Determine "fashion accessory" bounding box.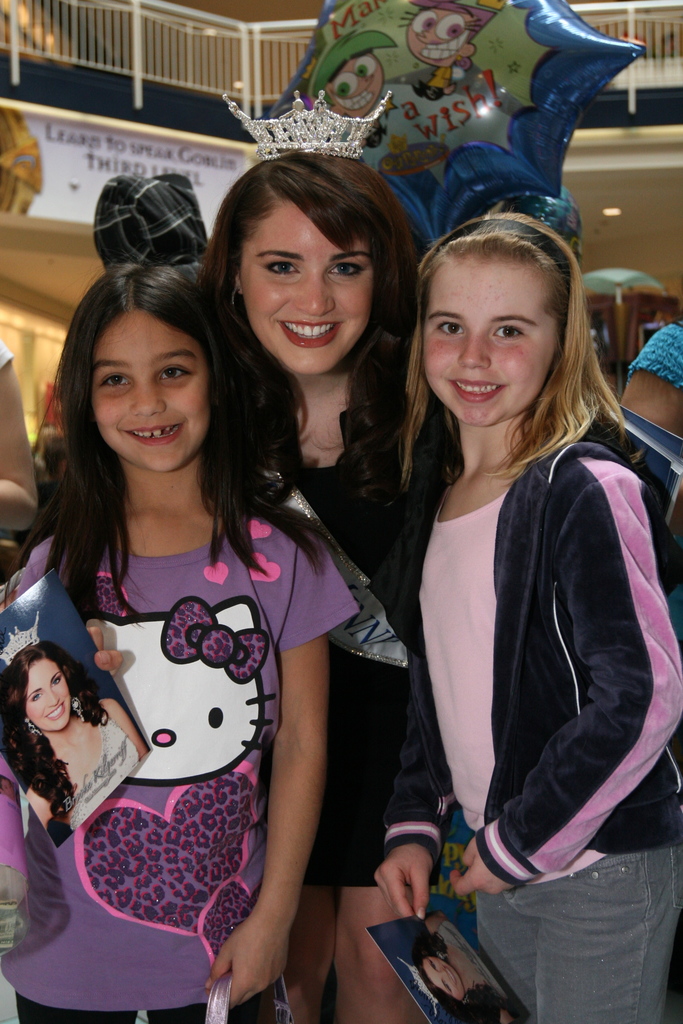
Determined: bbox=[1, 616, 39, 663].
